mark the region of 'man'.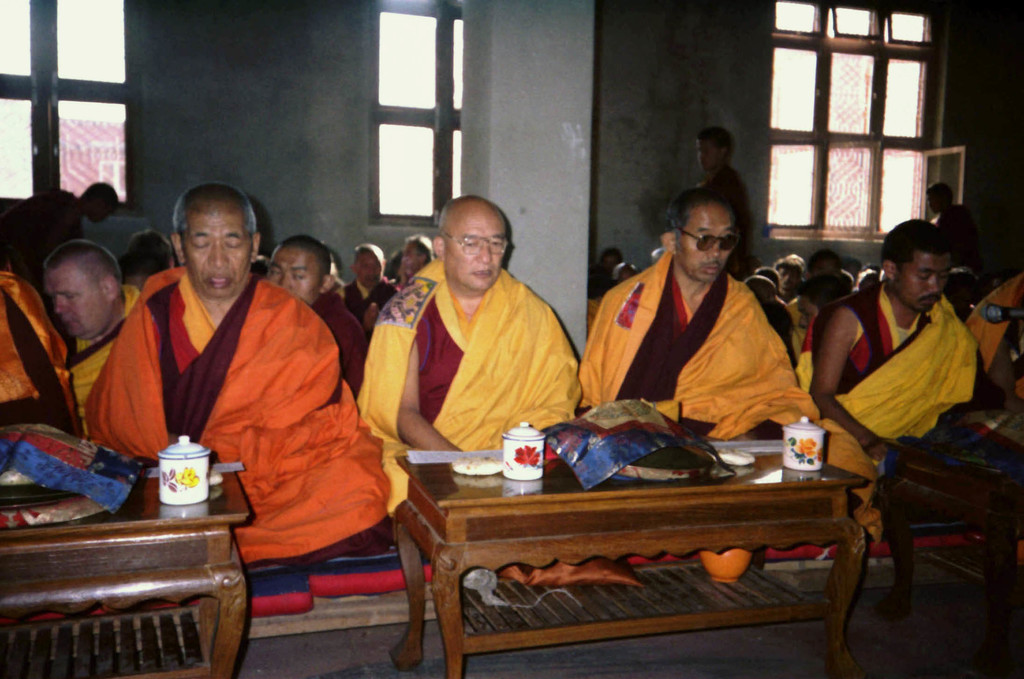
Region: left=692, top=128, right=757, bottom=260.
